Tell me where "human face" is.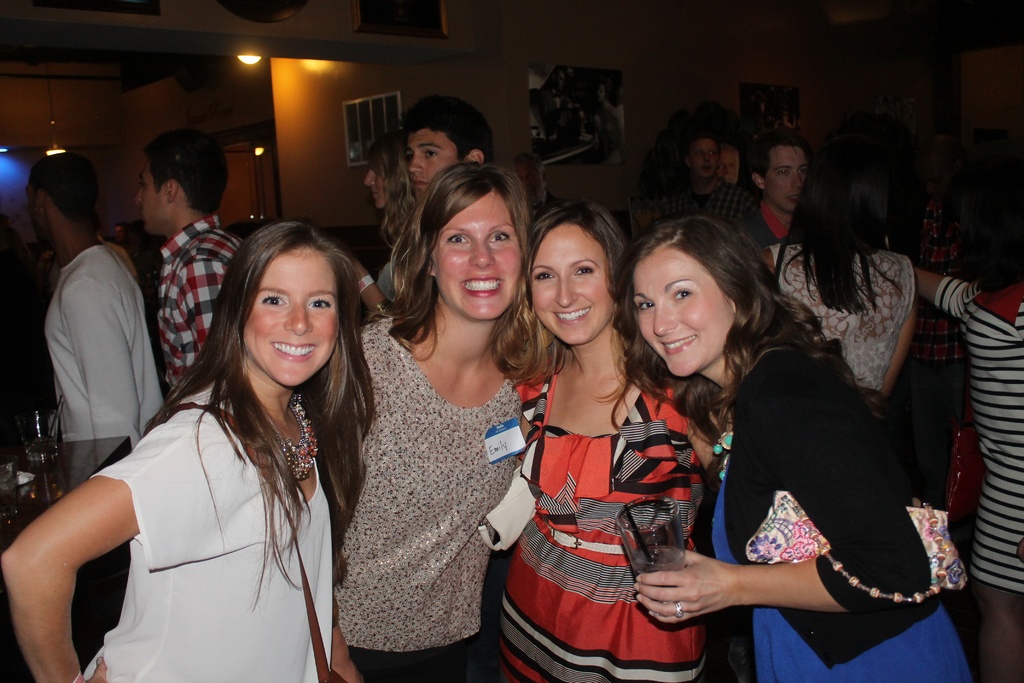
"human face" is at pyautogui.locateOnScreen(717, 149, 739, 185).
